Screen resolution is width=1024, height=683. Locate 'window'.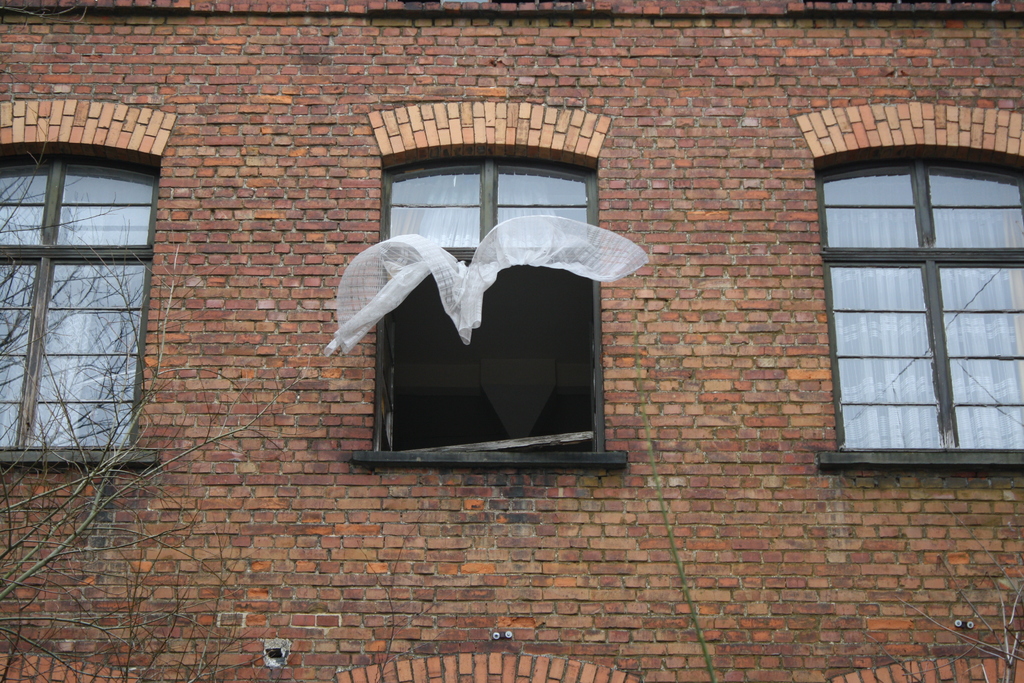
(348,153,635,465).
